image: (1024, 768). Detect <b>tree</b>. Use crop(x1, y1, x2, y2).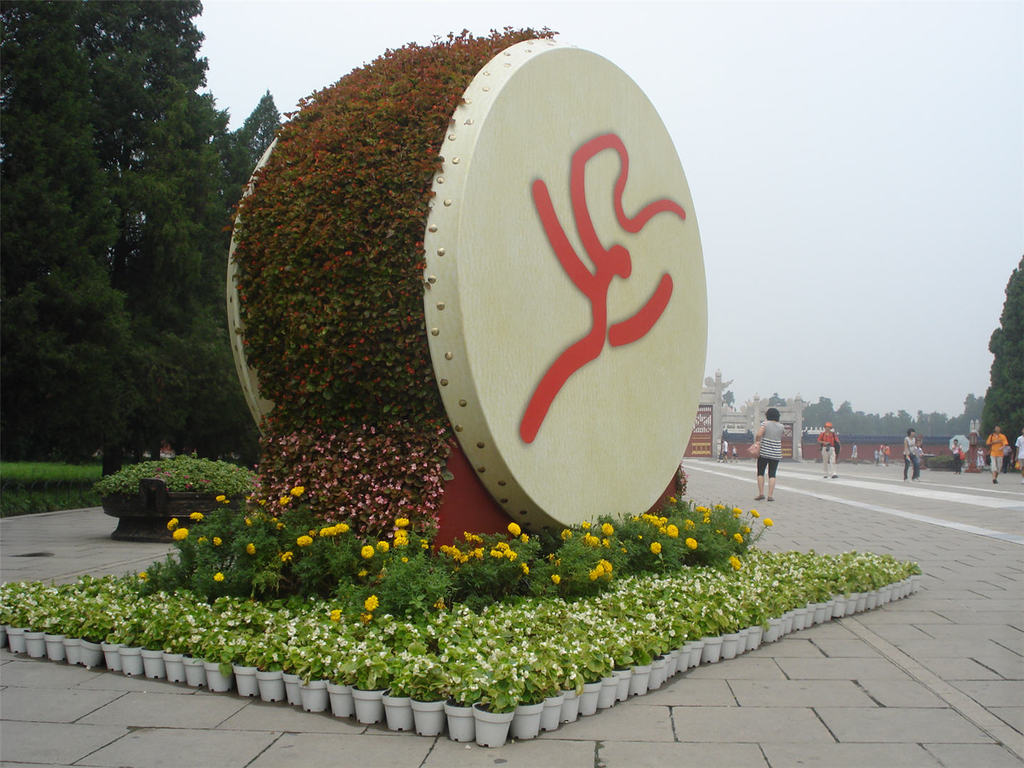
crop(0, 0, 233, 452).
